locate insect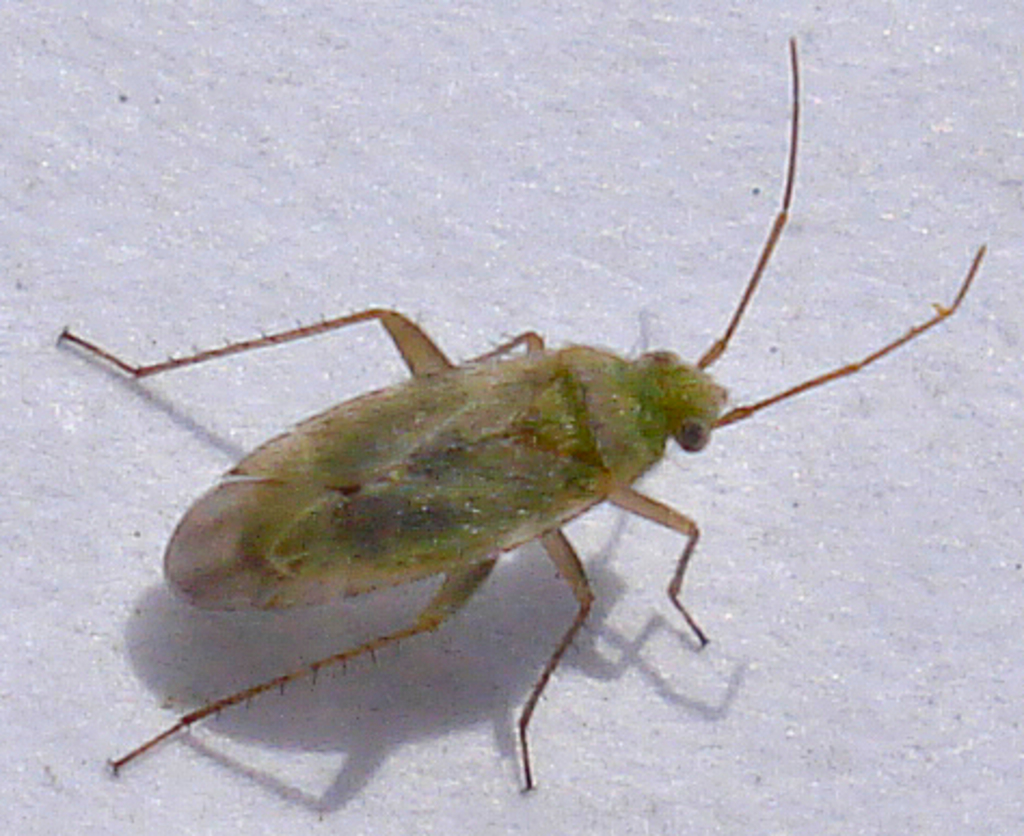
locate(52, 37, 981, 793)
